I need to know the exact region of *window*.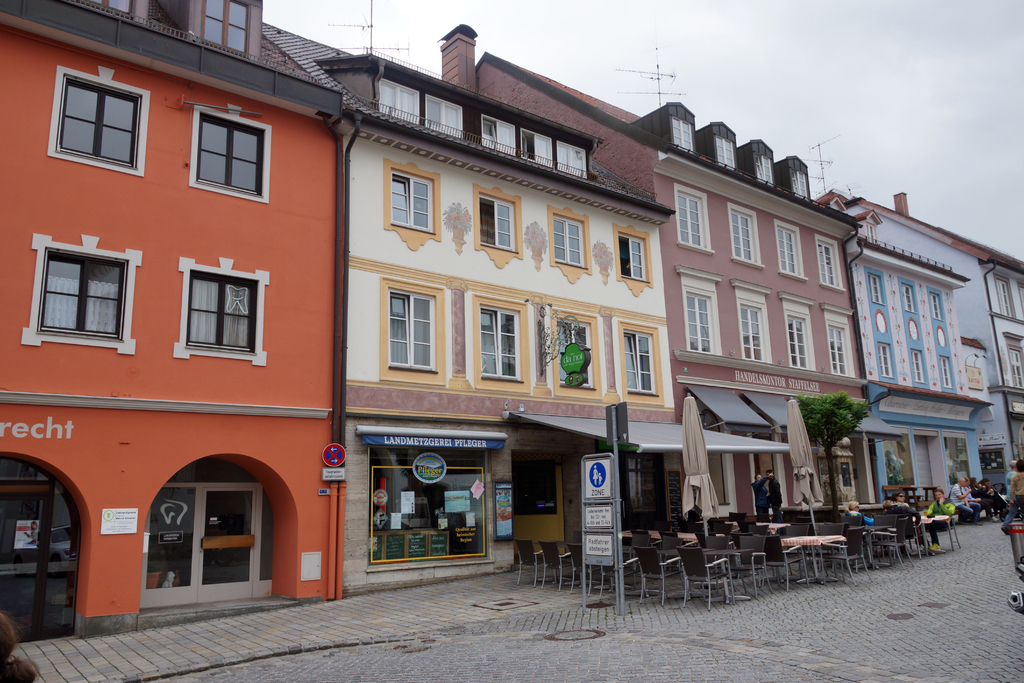
Region: 779/292/816/372.
